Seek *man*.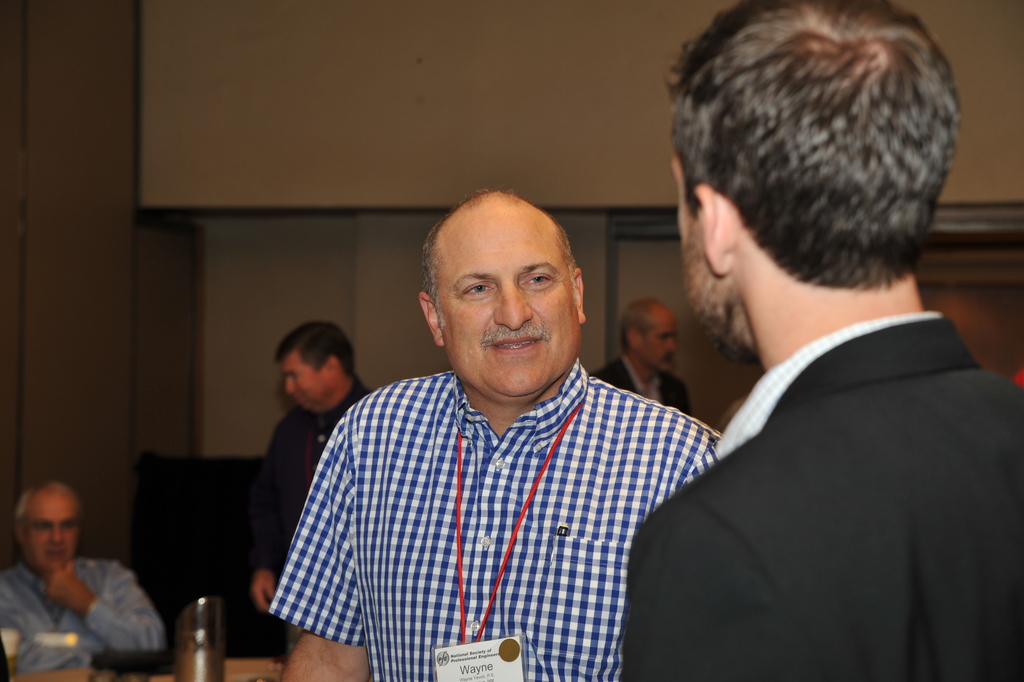
[left=259, top=325, right=368, bottom=654].
